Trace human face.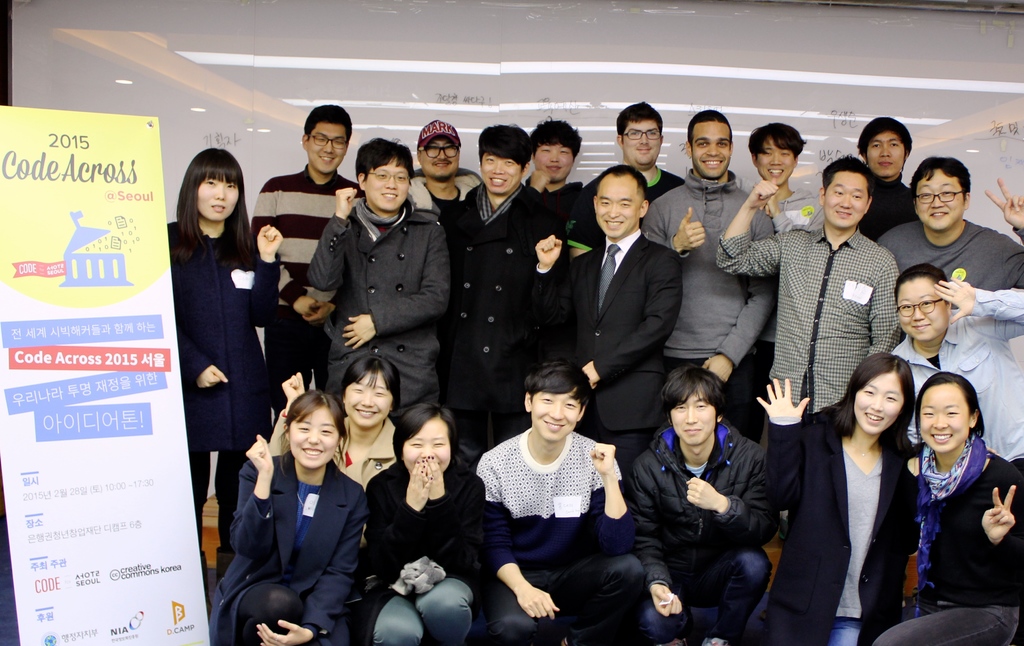
Traced to 364 156 410 213.
